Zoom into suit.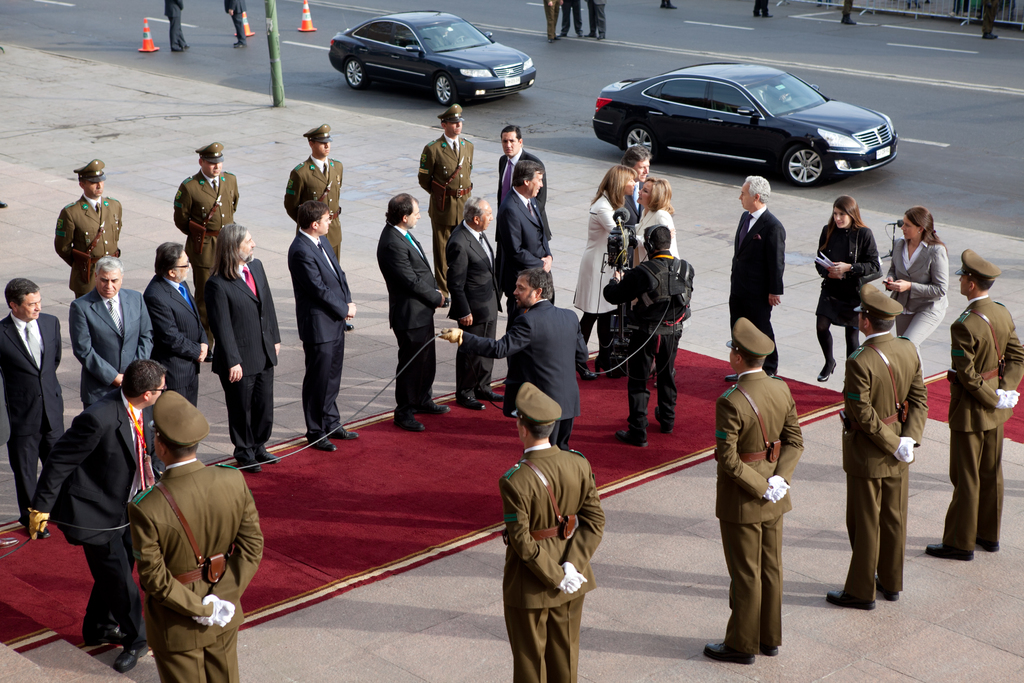
Zoom target: (x1=727, y1=206, x2=788, y2=375).
